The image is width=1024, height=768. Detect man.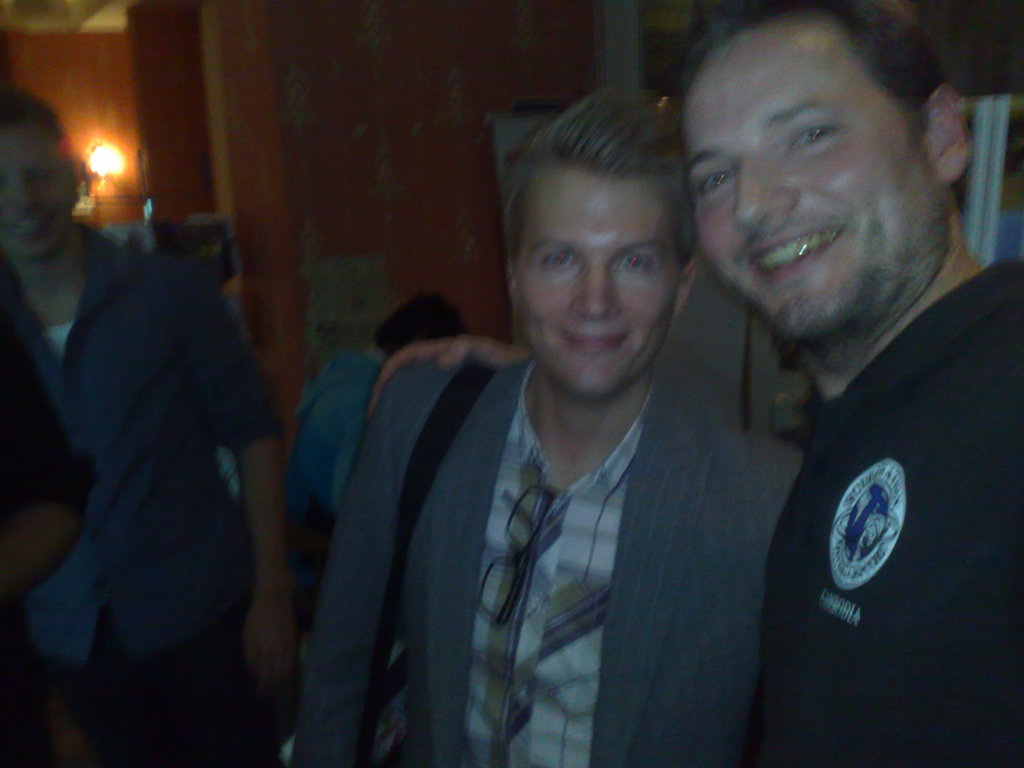
Detection: (0, 271, 86, 612).
